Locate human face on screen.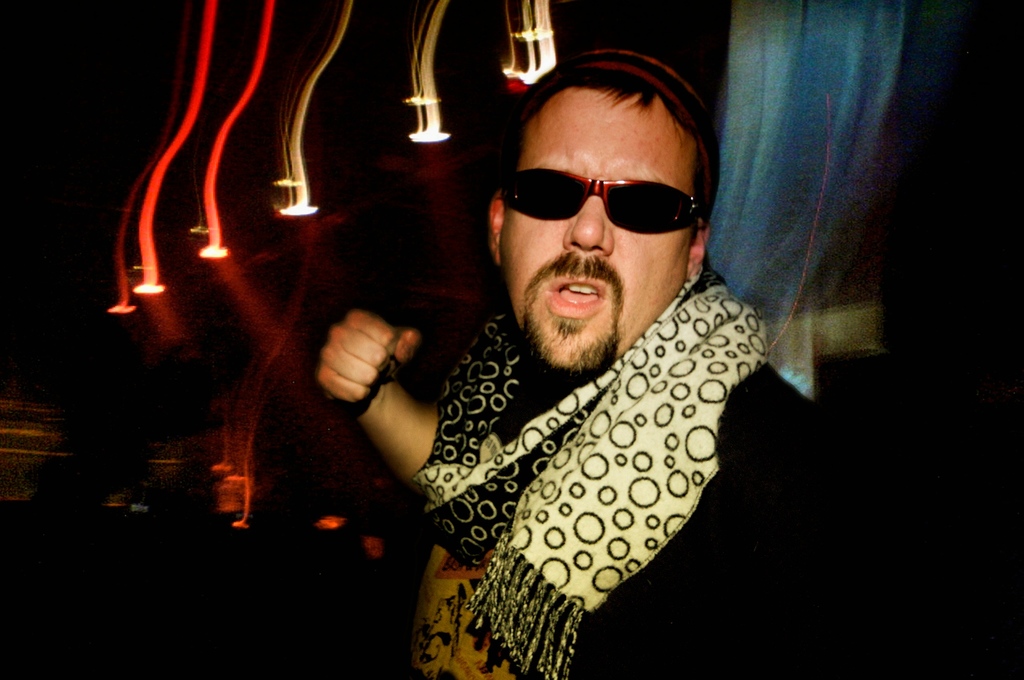
On screen at select_region(502, 85, 691, 368).
